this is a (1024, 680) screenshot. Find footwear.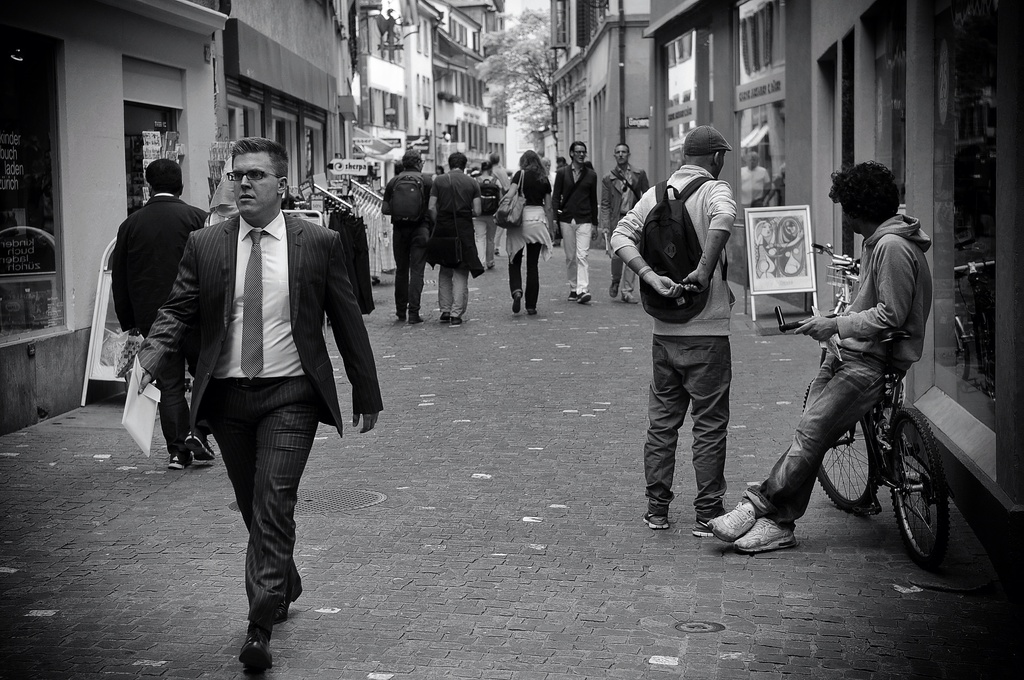
Bounding box: l=530, t=307, r=539, b=317.
